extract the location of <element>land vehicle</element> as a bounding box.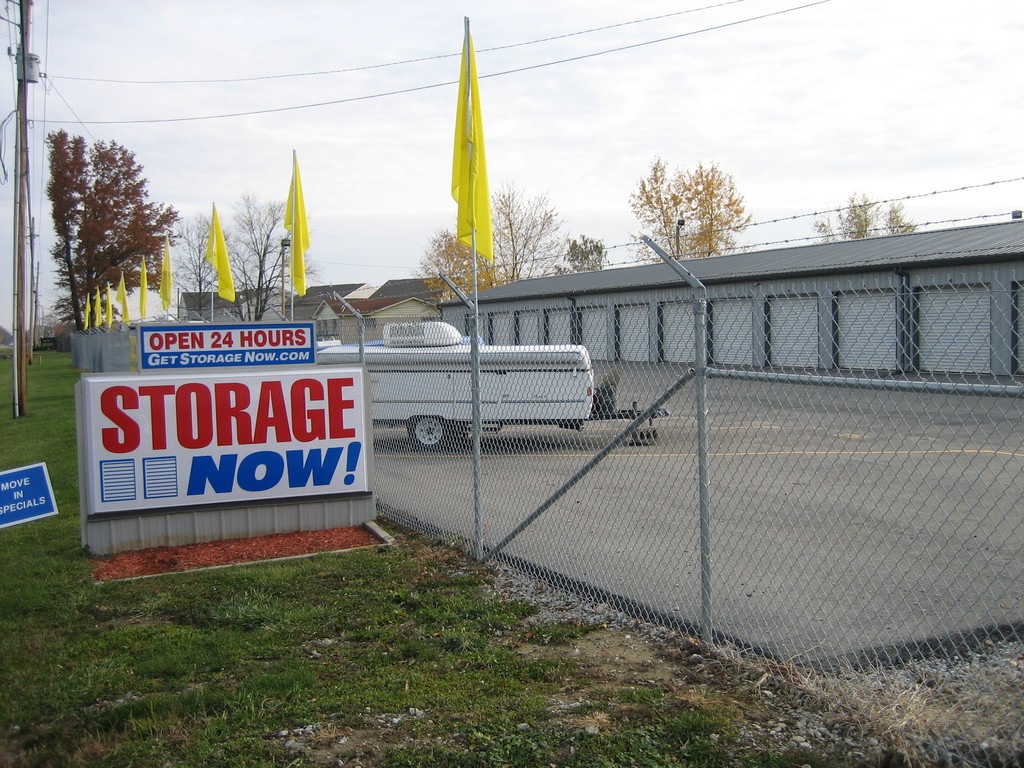
bbox(318, 319, 596, 446).
